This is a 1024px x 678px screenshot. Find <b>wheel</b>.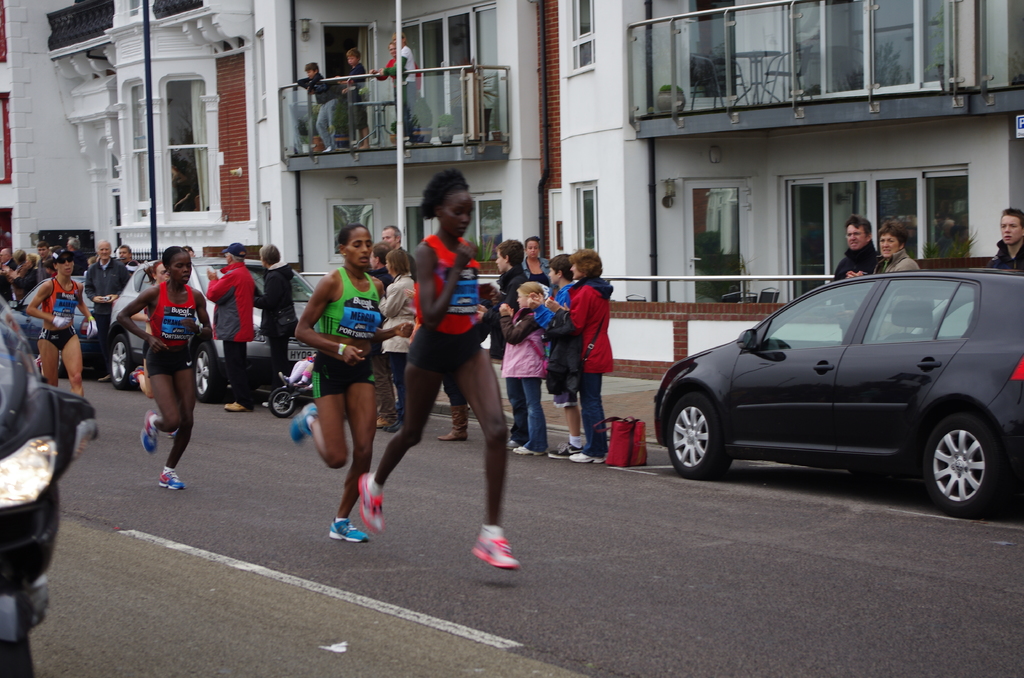
Bounding box: box=[664, 391, 732, 478].
